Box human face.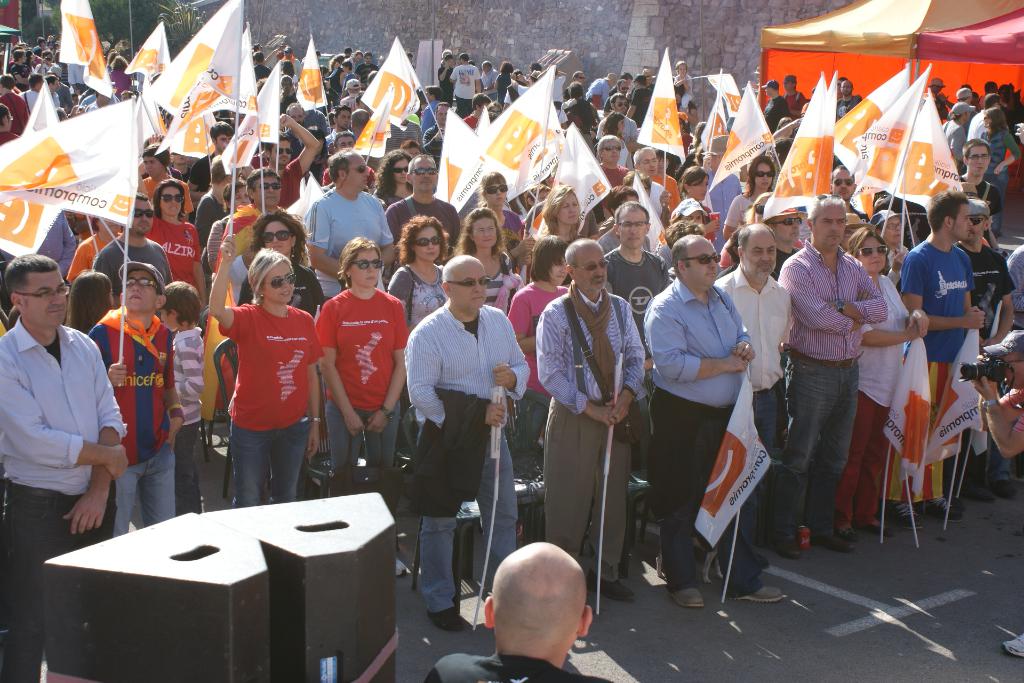
crop(561, 199, 586, 227).
